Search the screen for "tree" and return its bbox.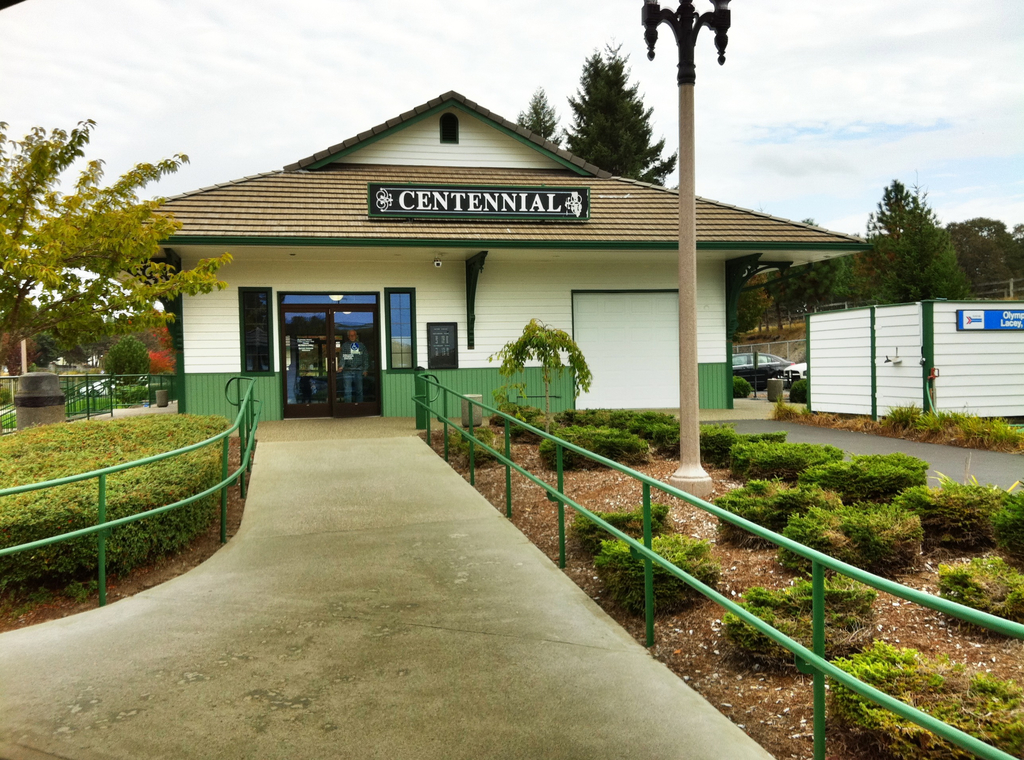
Found: 1 117 233 374.
